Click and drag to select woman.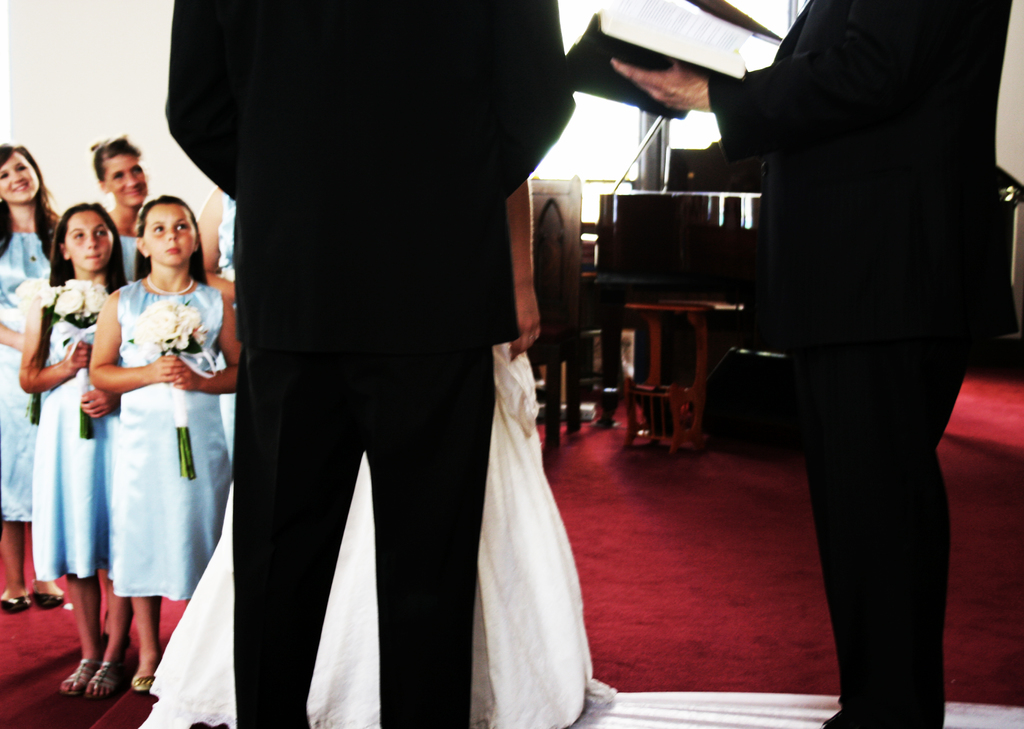
Selection: left=147, top=168, right=620, bottom=728.
